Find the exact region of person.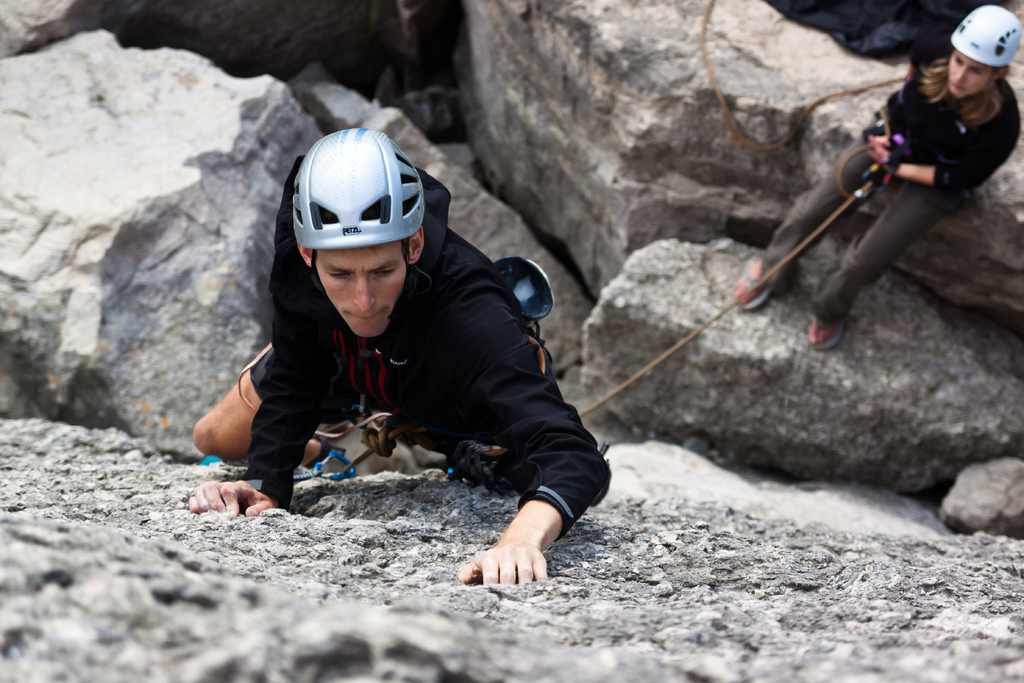
Exact region: <bbox>187, 124, 622, 588</bbox>.
